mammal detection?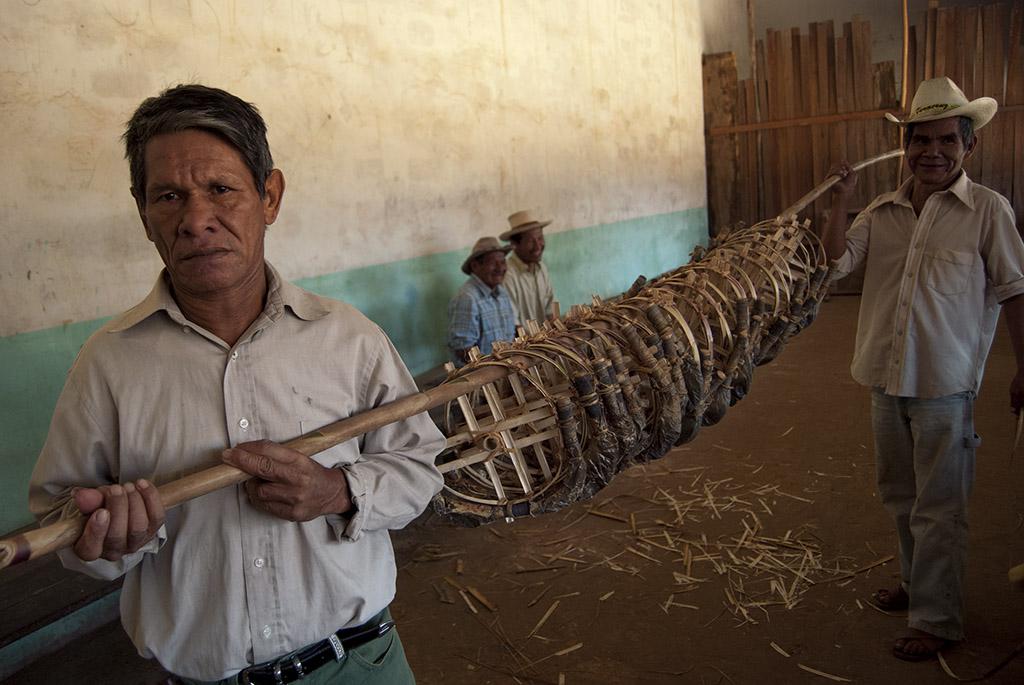
crop(496, 210, 565, 331)
